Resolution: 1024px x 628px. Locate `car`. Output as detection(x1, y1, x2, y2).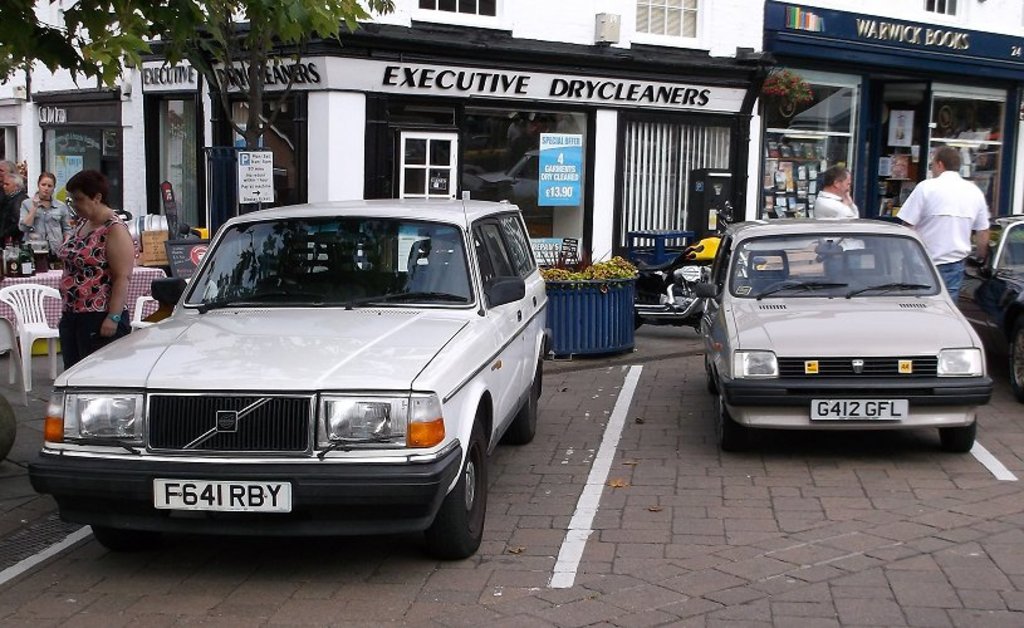
detection(960, 211, 1023, 394).
